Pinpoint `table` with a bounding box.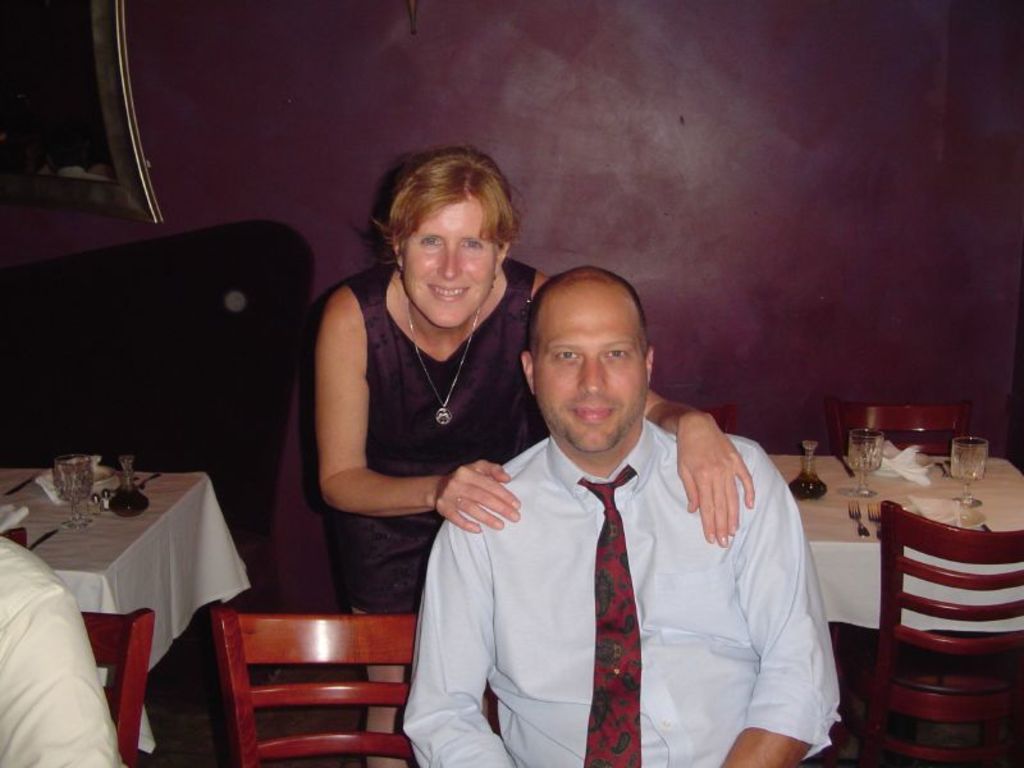
{"left": 765, "top": 452, "right": 1023, "bottom": 640}.
